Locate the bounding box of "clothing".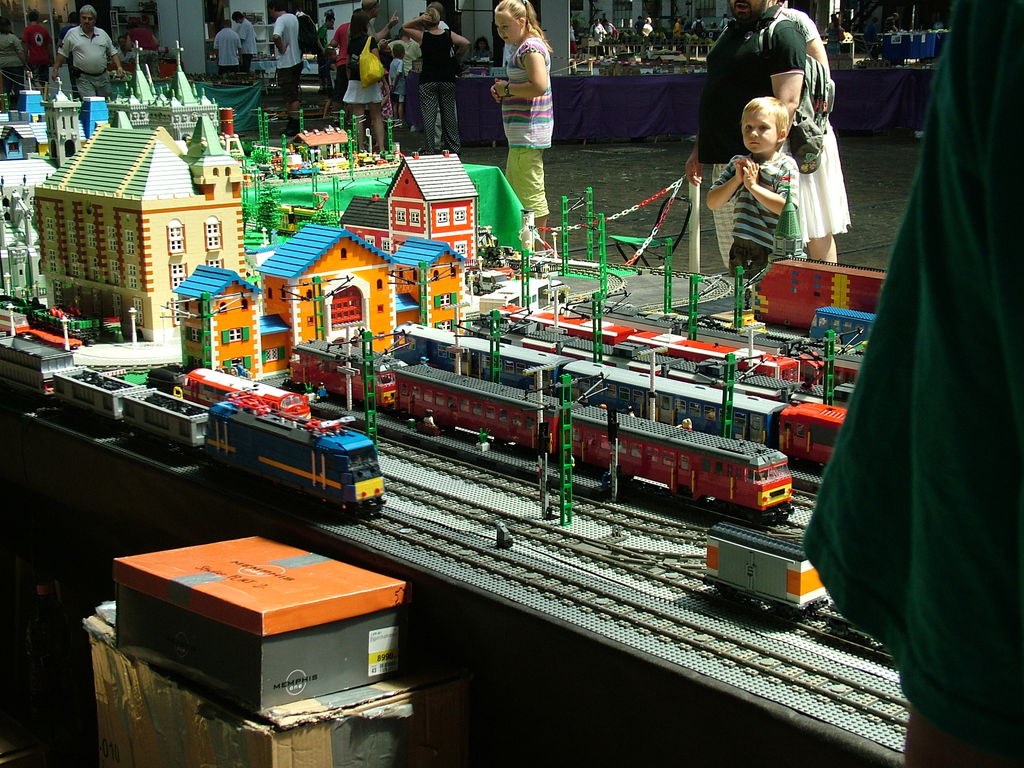
Bounding box: (x1=243, y1=52, x2=252, y2=72).
